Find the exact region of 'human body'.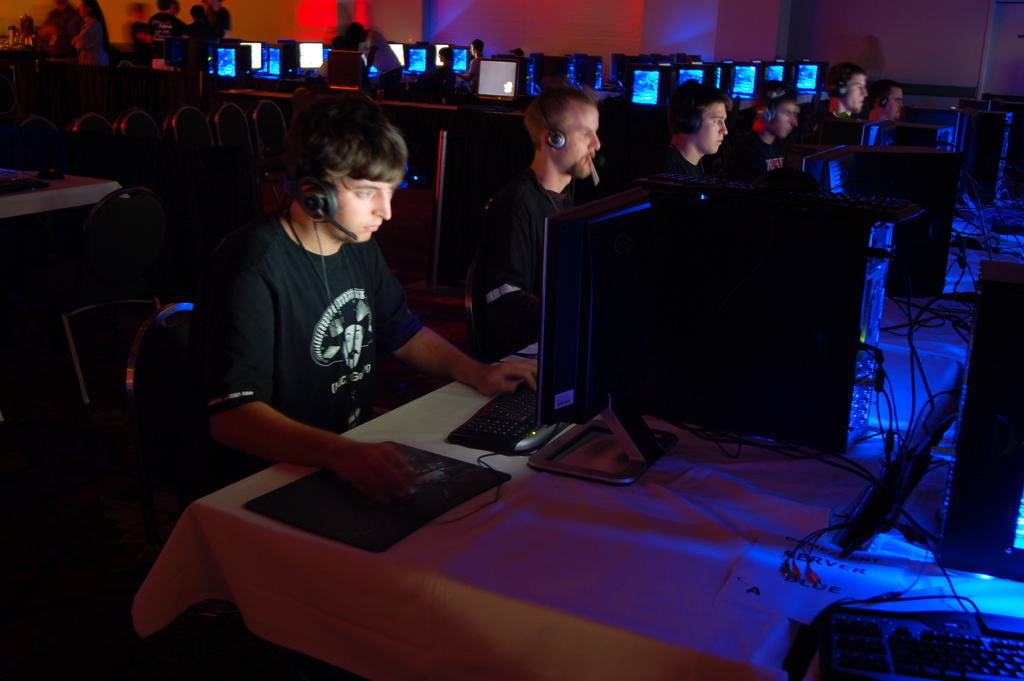
Exact region: Rect(192, 104, 535, 482).
